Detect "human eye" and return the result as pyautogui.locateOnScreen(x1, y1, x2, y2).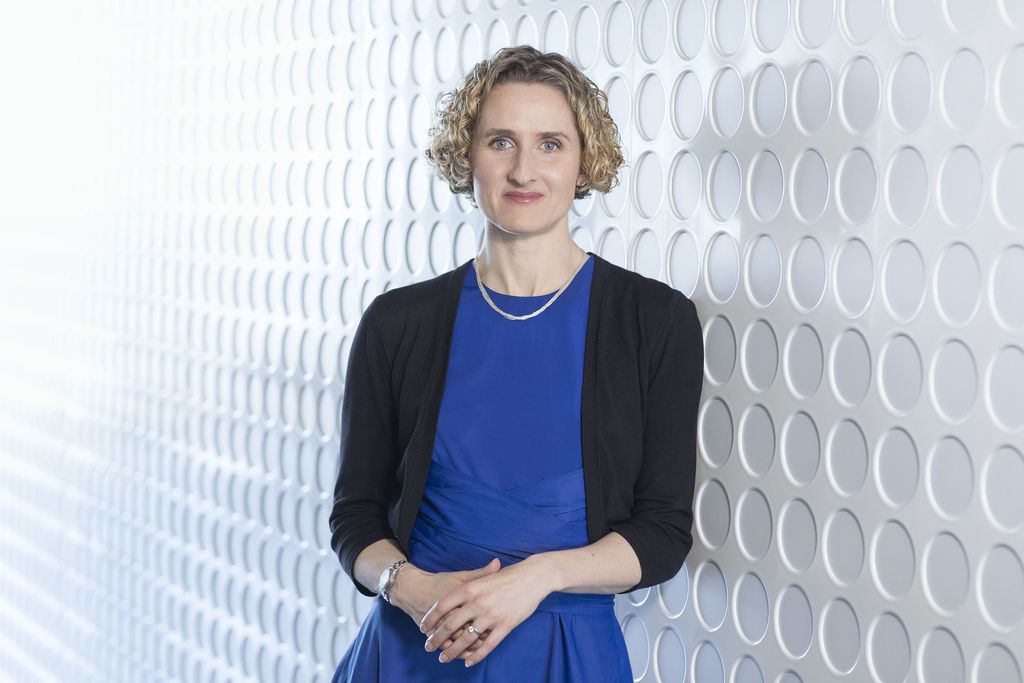
pyautogui.locateOnScreen(535, 135, 563, 153).
